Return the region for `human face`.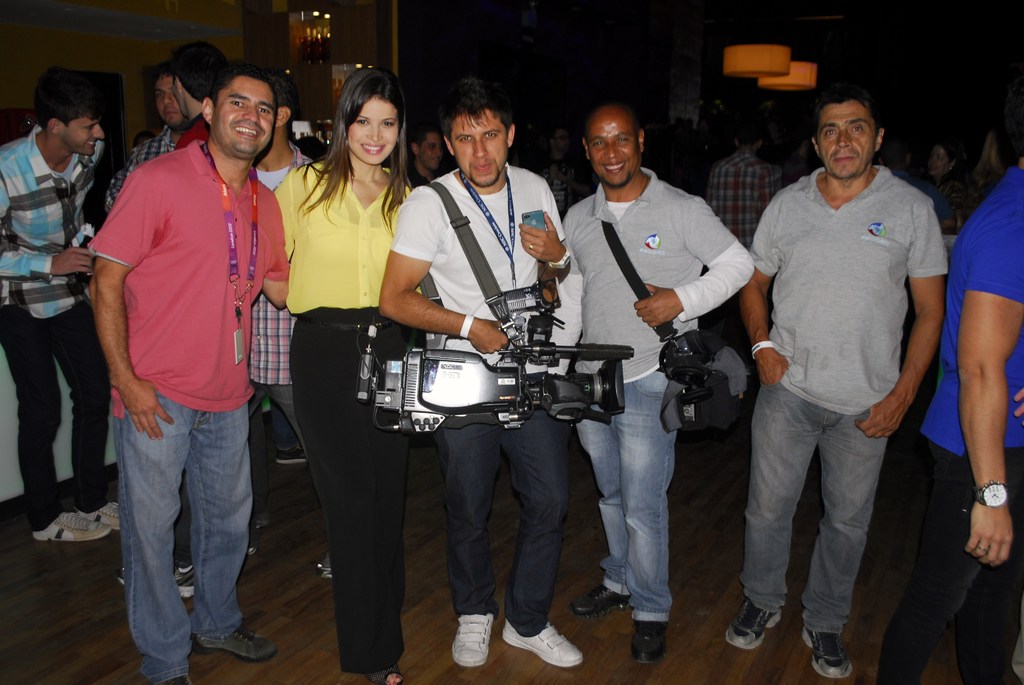
box=[815, 104, 874, 177].
